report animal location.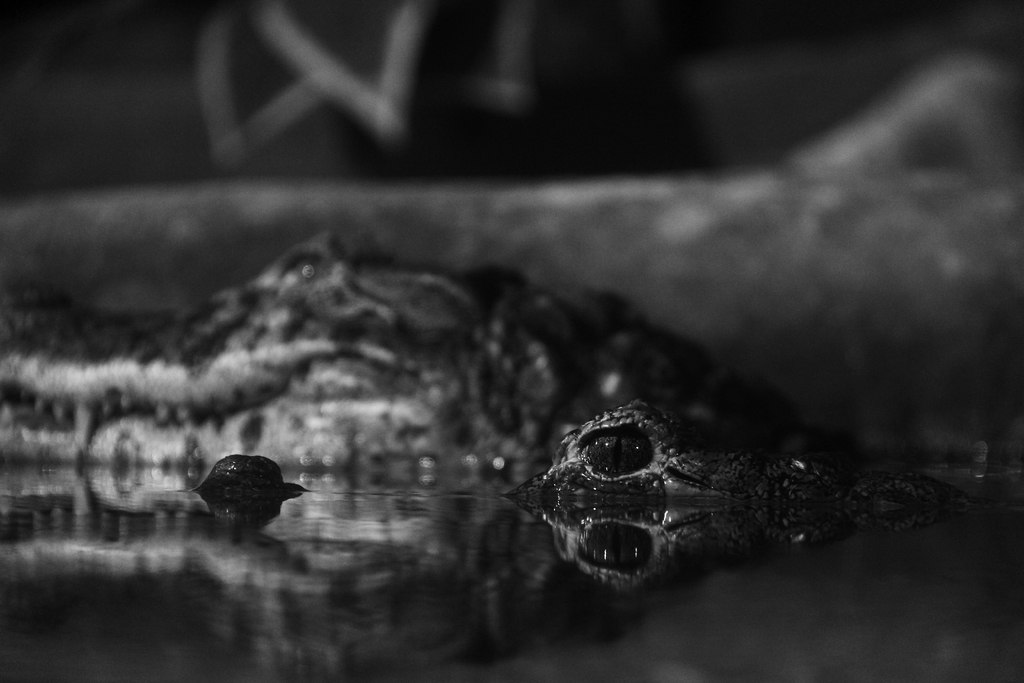
Report: region(0, 232, 981, 502).
